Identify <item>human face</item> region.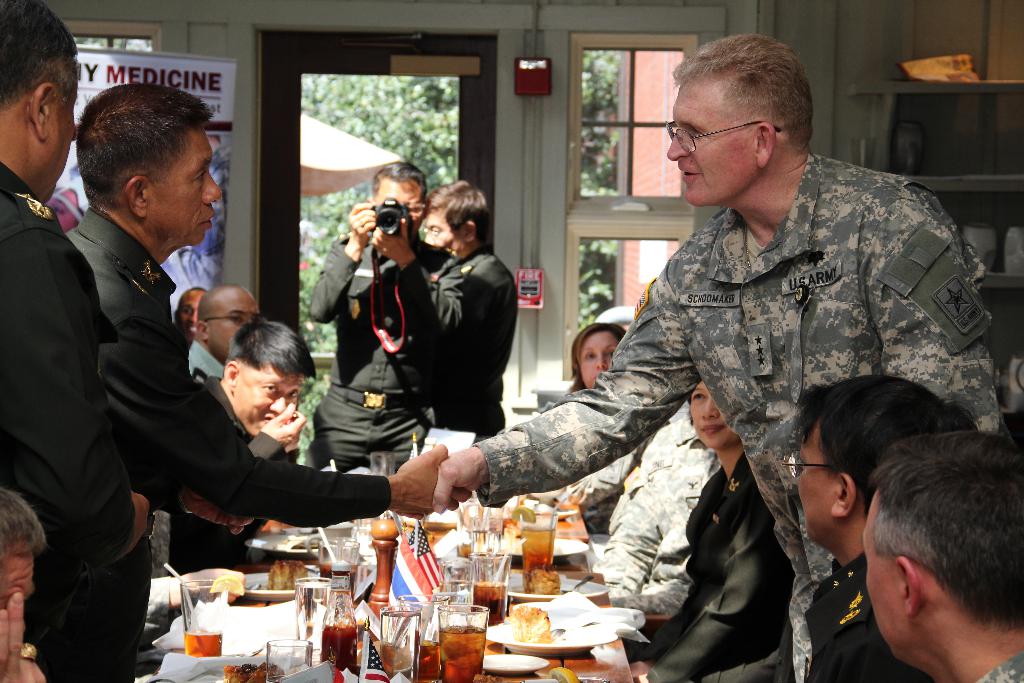
Region: Rect(796, 421, 840, 543).
